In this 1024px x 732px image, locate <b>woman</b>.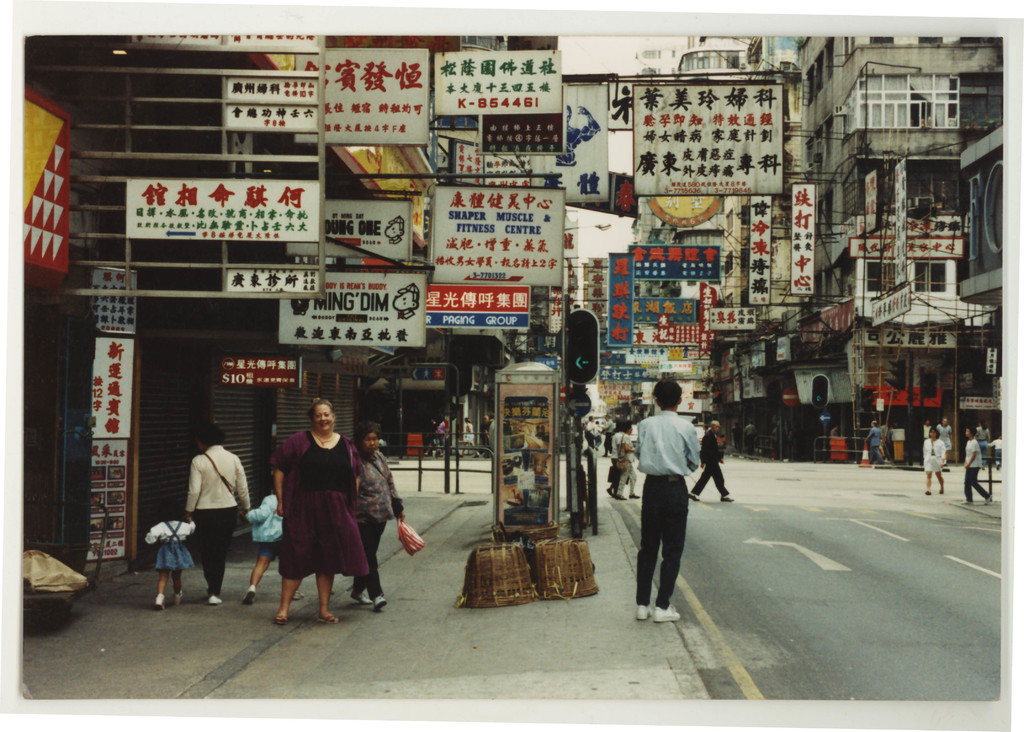
Bounding box: bbox=(353, 418, 404, 608).
